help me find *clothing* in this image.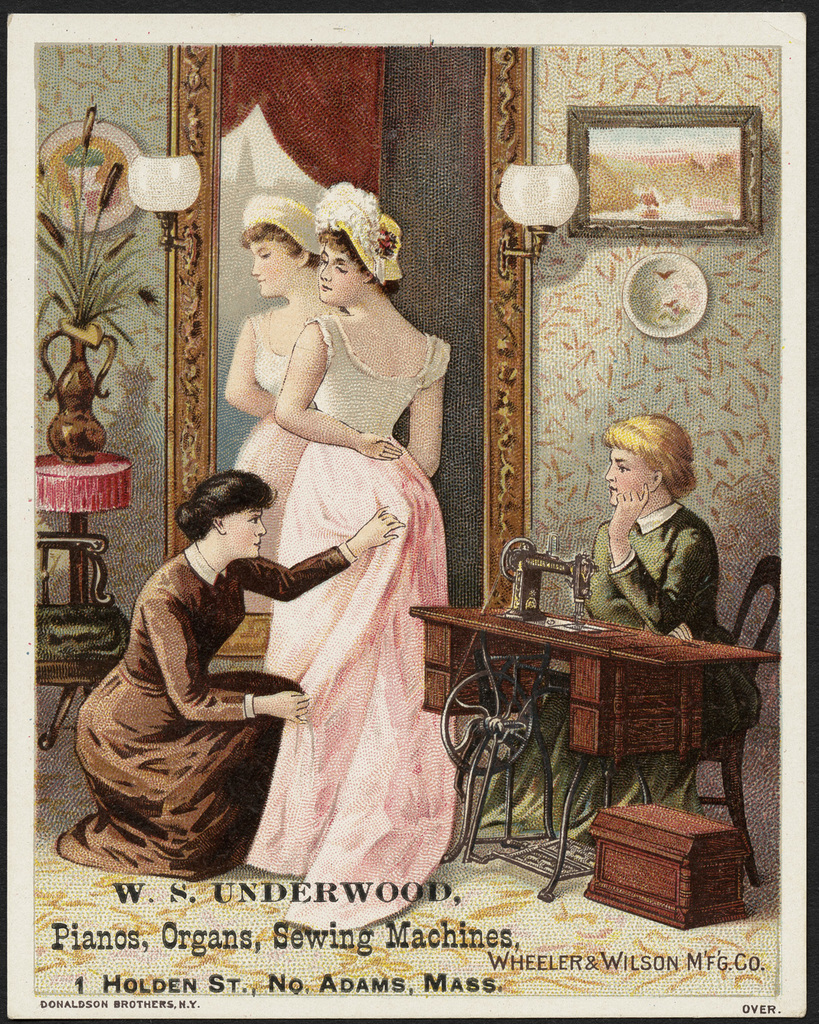
Found it: [247,312,452,930].
